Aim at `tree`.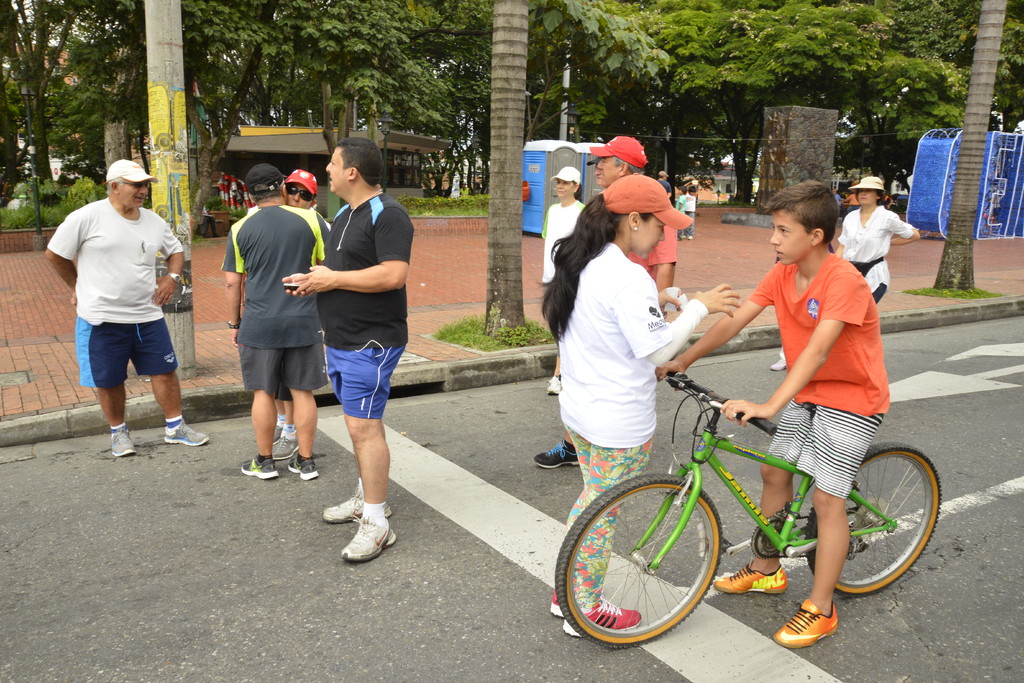
Aimed at x1=481, y1=0, x2=530, y2=334.
